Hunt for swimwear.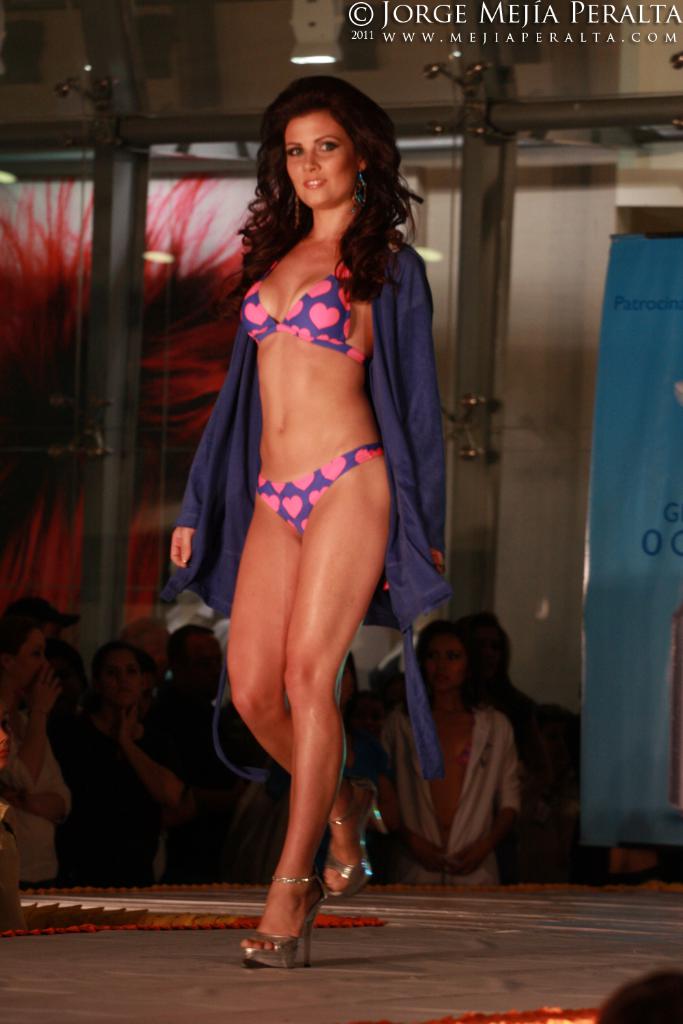
Hunted down at (253, 441, 385, 537).
